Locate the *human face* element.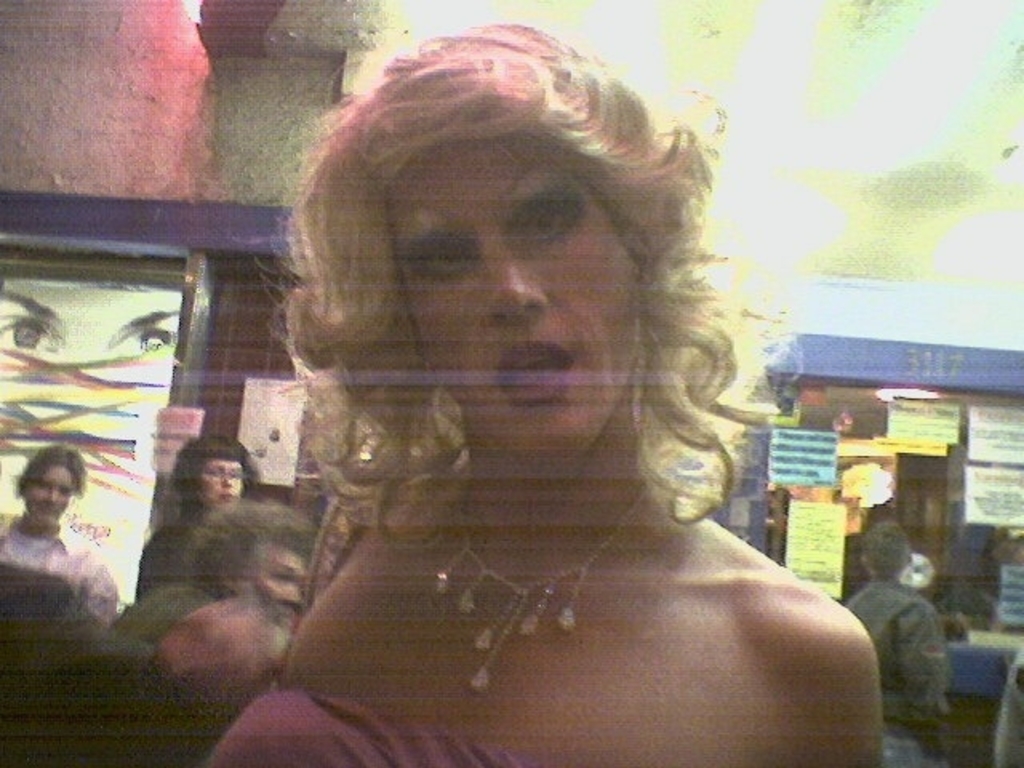
Element bbox: locate(398, 136, 645, 461).
